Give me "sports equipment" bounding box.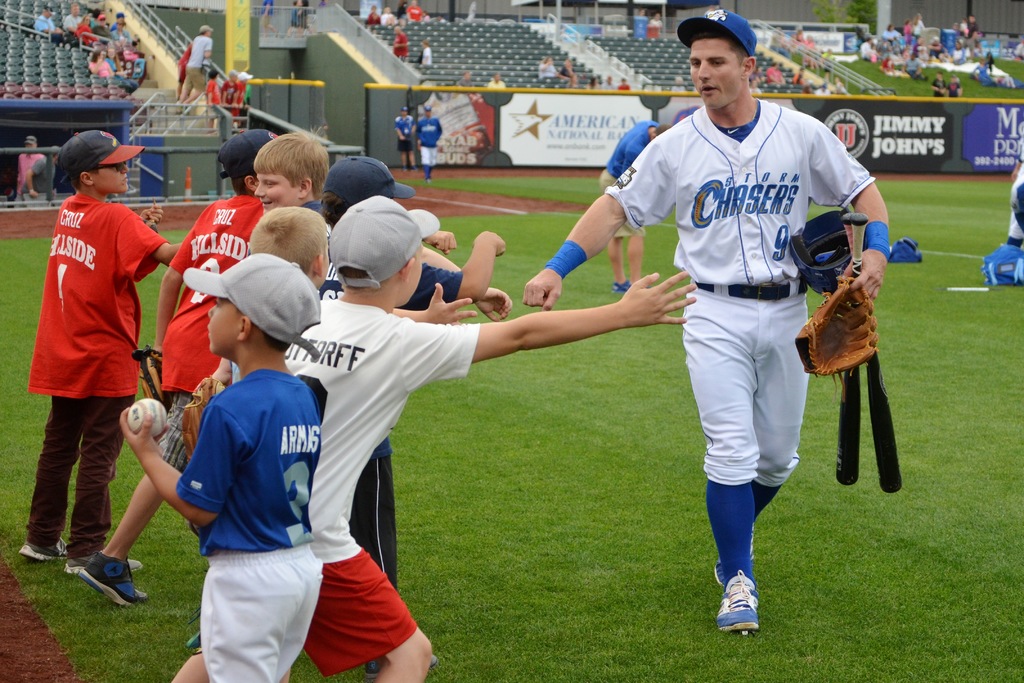
(x1=129, y1=344, x2=170, y2=416).
